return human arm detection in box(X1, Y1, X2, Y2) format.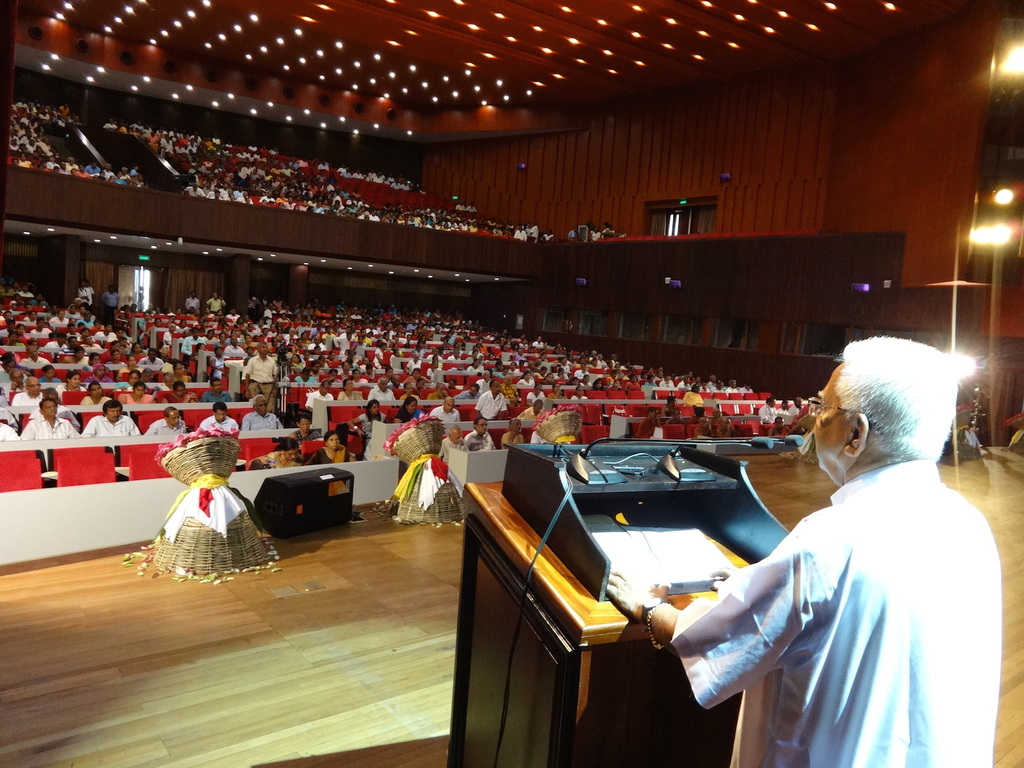
box(184, 420, 192, 434).
